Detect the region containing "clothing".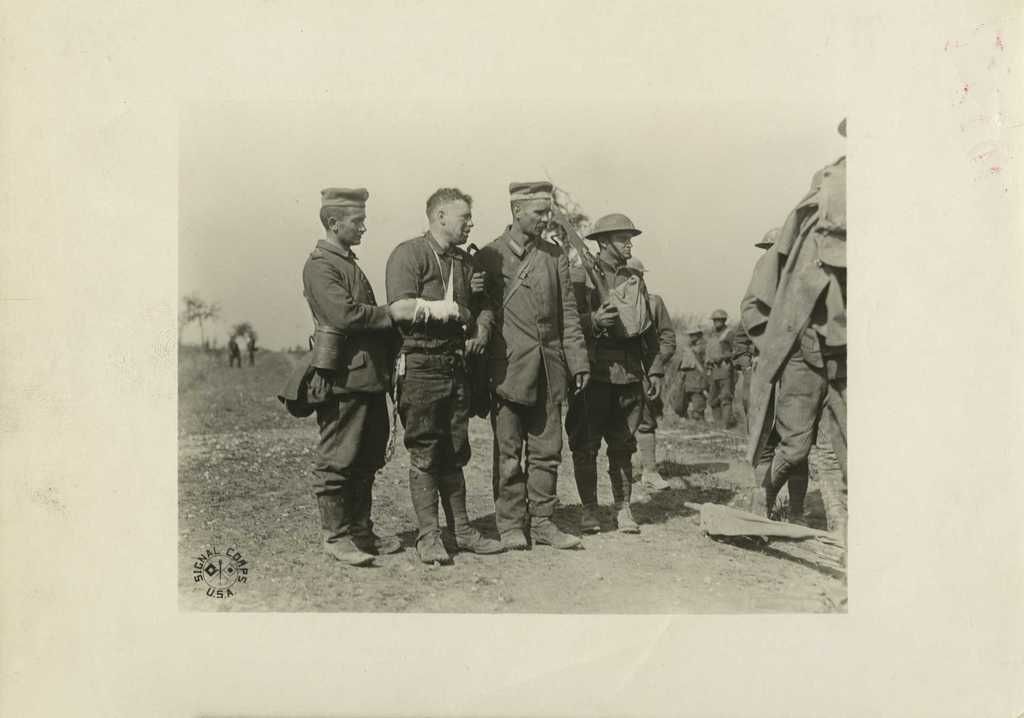
{"left": 674, "top": 337, "right": 705, "bottom": 405}.
